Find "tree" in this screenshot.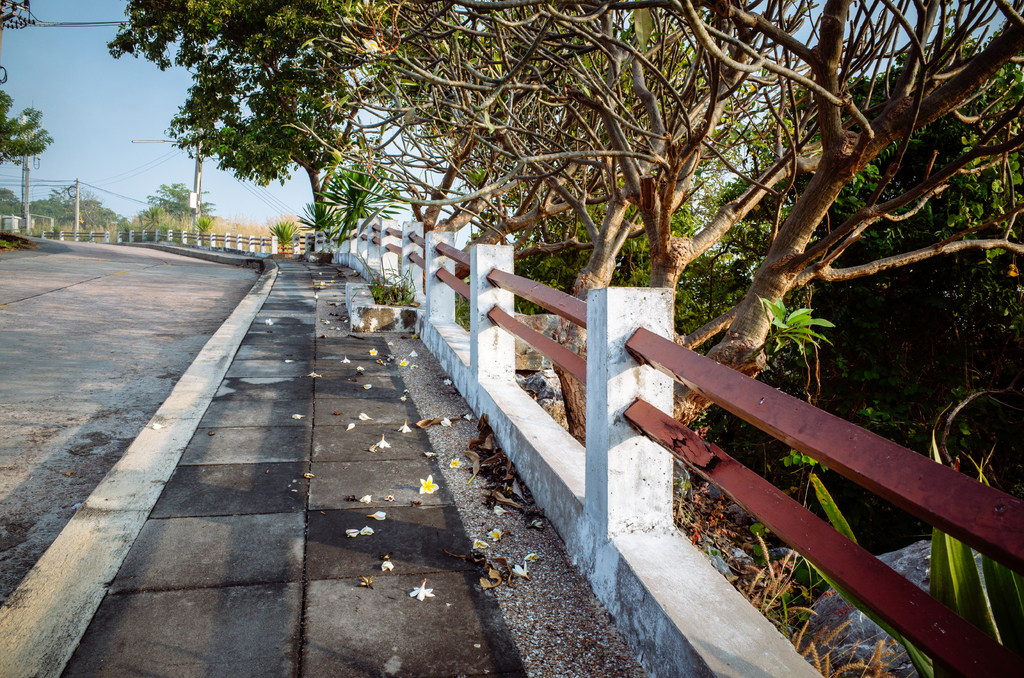
The bounding box for "tree" is box(106, 0, 400, 246).
